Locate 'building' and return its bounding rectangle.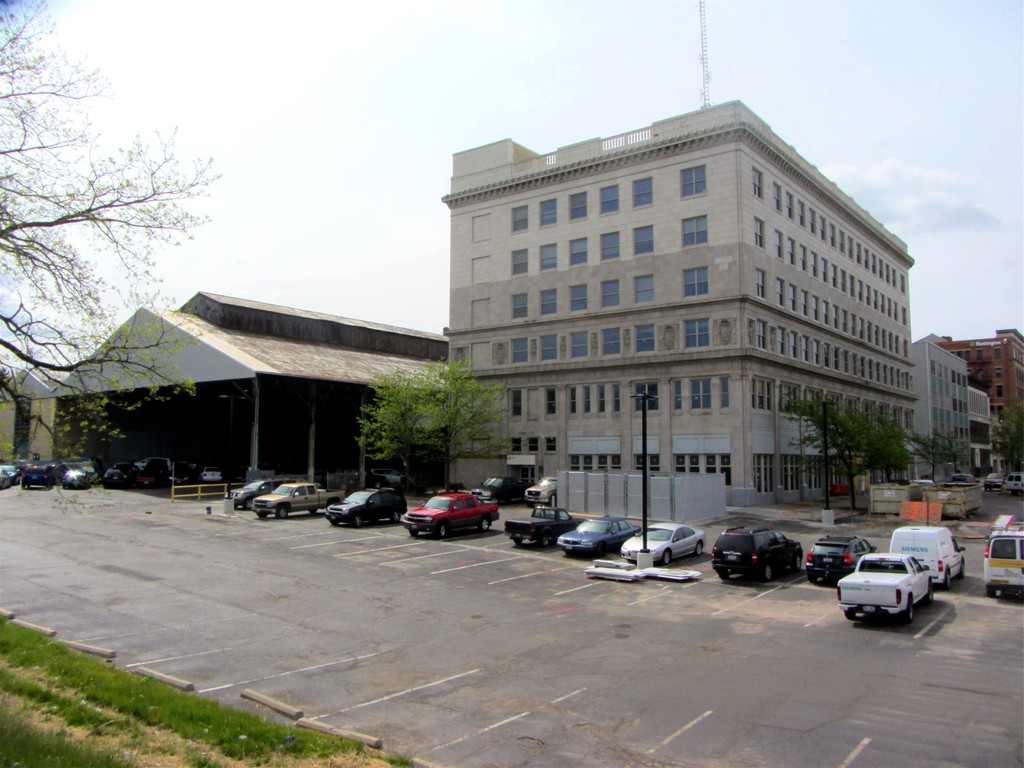
445, 97, 916, 511.
